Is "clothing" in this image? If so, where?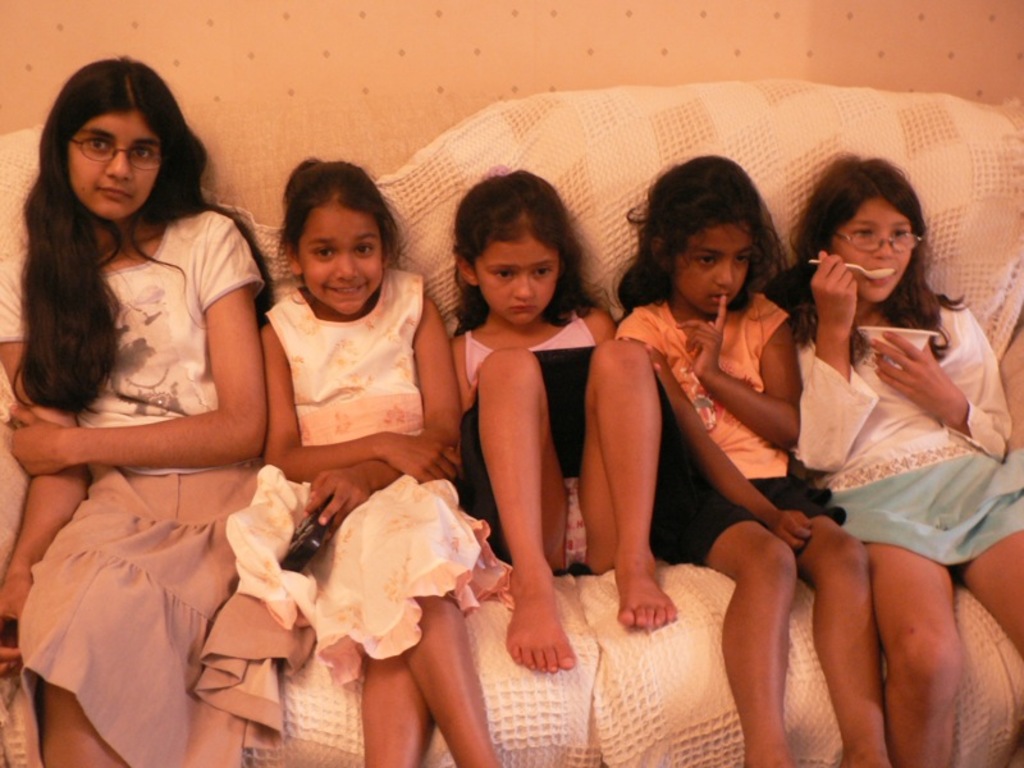
Yes, at rect(15, 175, 293, 707).
